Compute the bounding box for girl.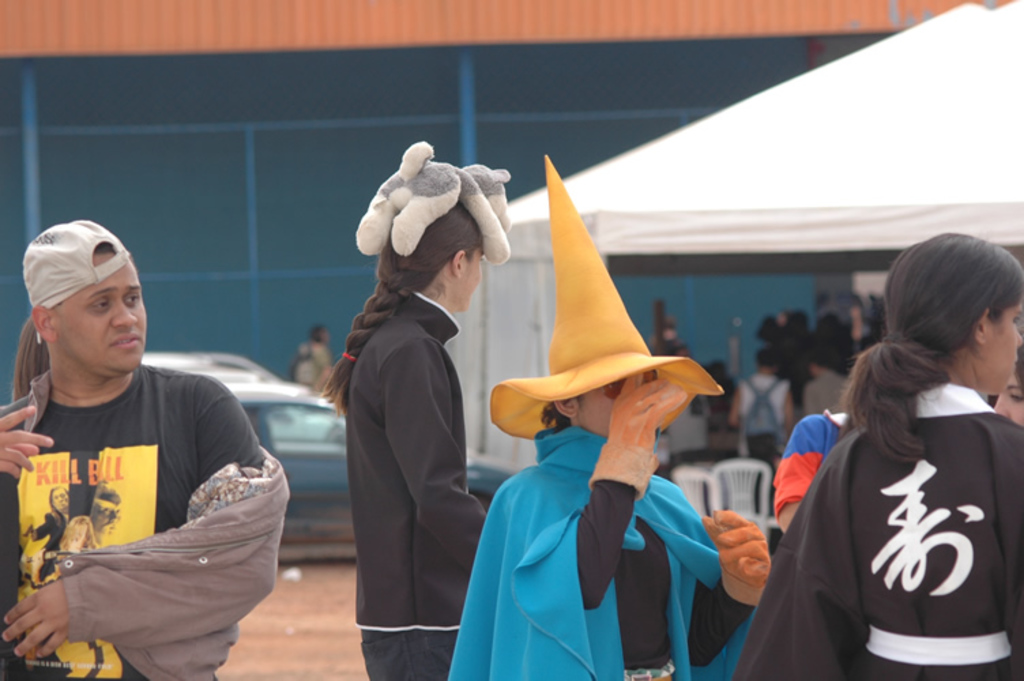
l=738, t=230, r=1023, b=680.
